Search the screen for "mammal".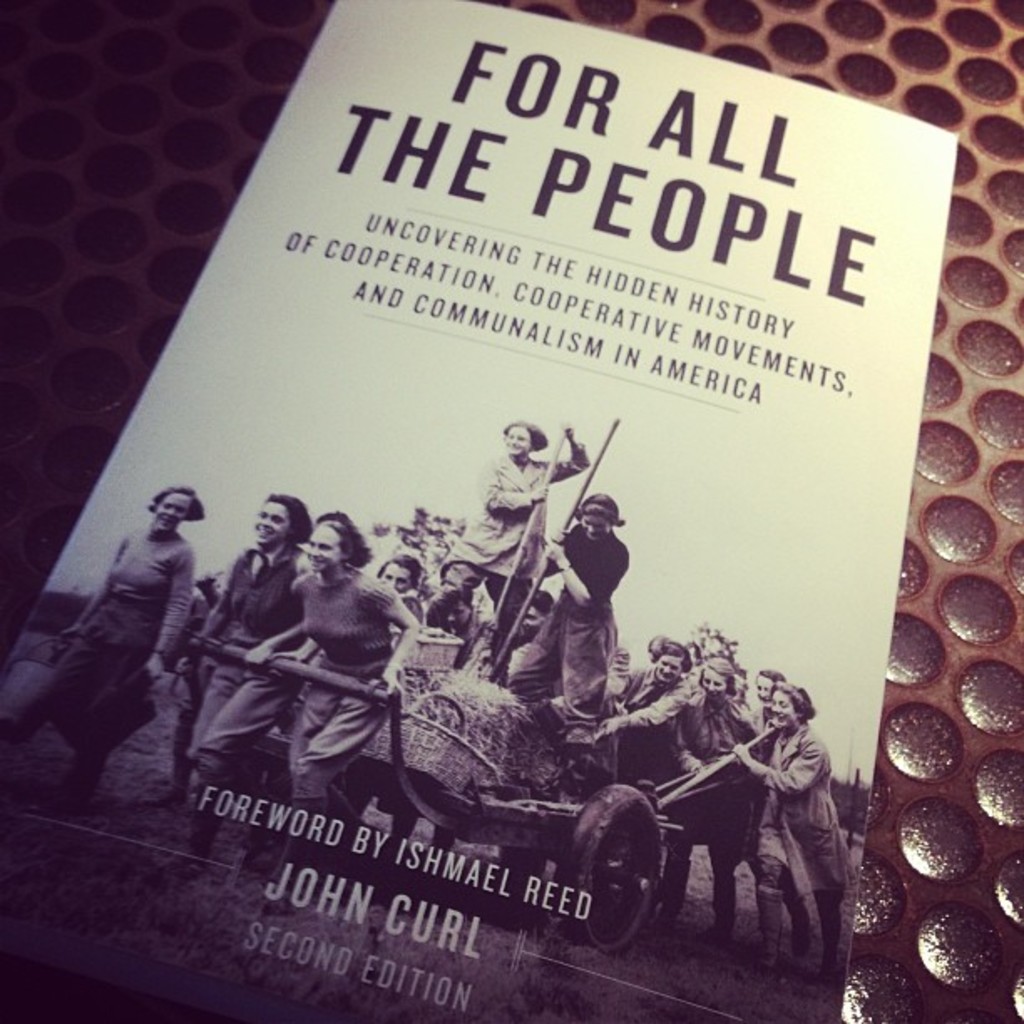
Found at {"x1": 601, "y1": 643, "x2": 696, "y2": 875}.
